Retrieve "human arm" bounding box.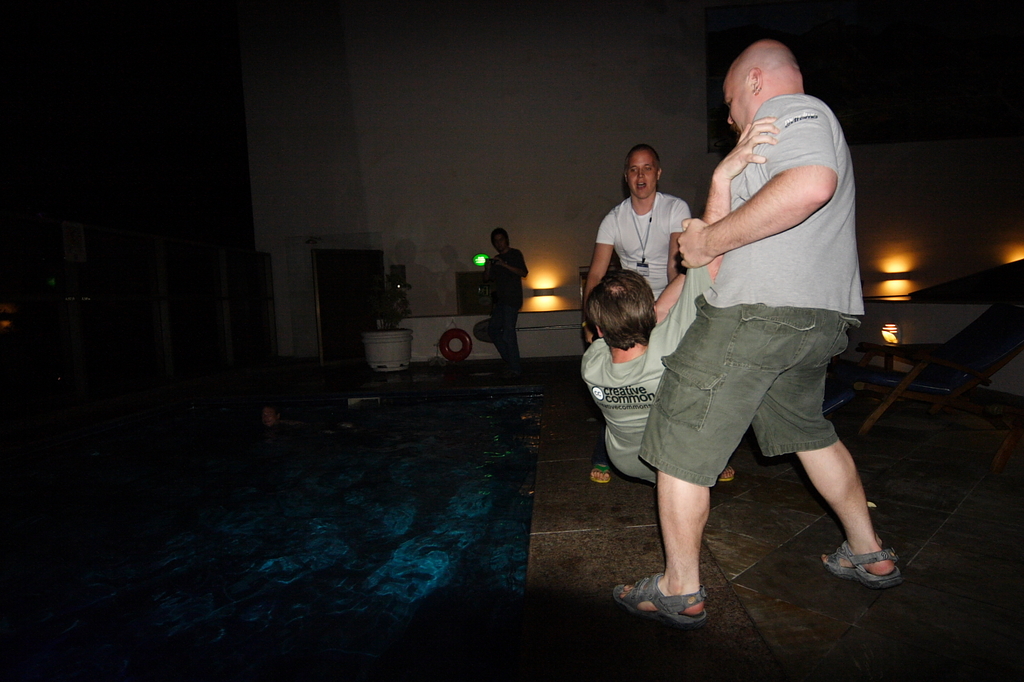
Bounding box: [left=688, top=102, right=839, bottom=269].
